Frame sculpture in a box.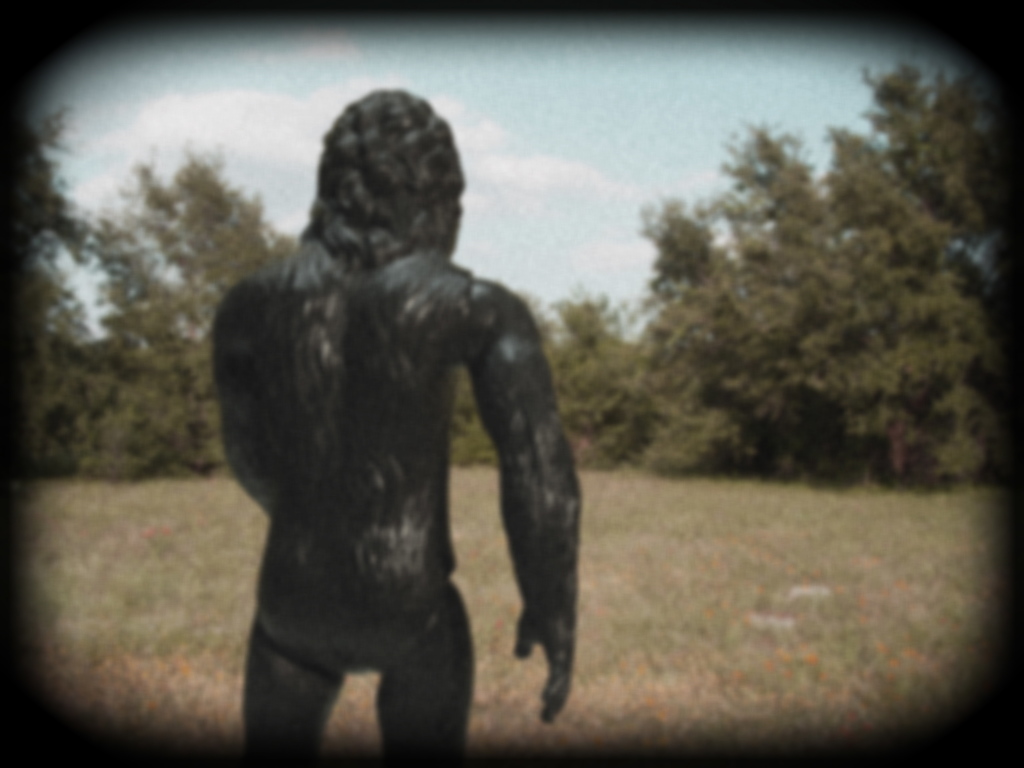
bbox=(192, 92, 571, 763).
